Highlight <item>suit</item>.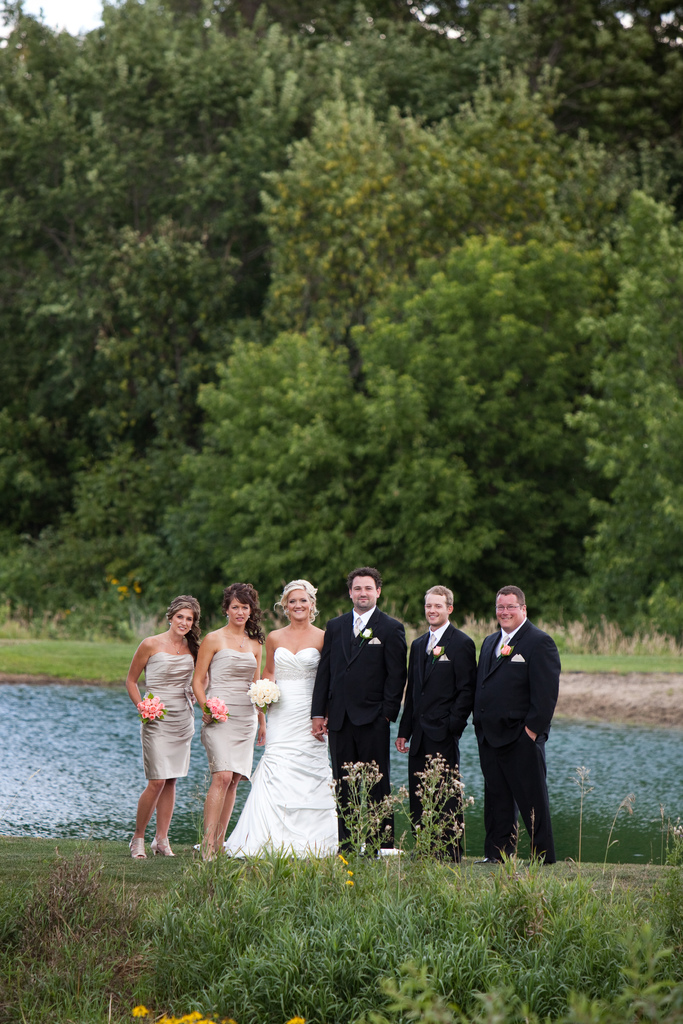
Highlighted region: l=468, t=618, r=572, b=857.
